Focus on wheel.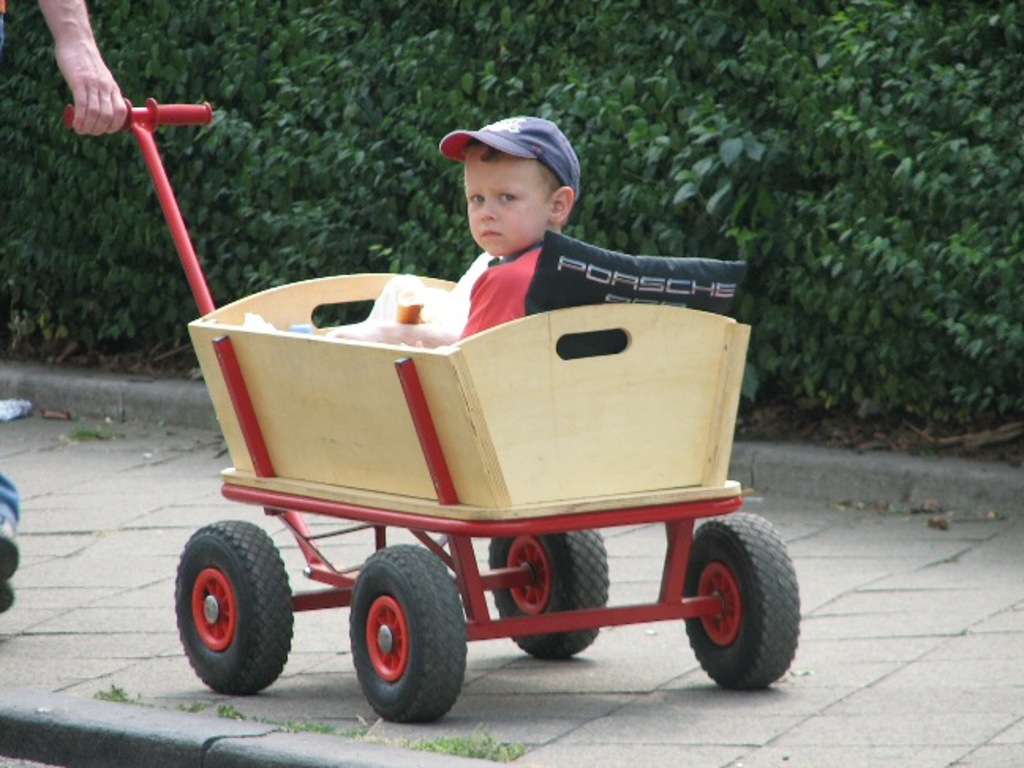
Focused at 480/528/604/664.
